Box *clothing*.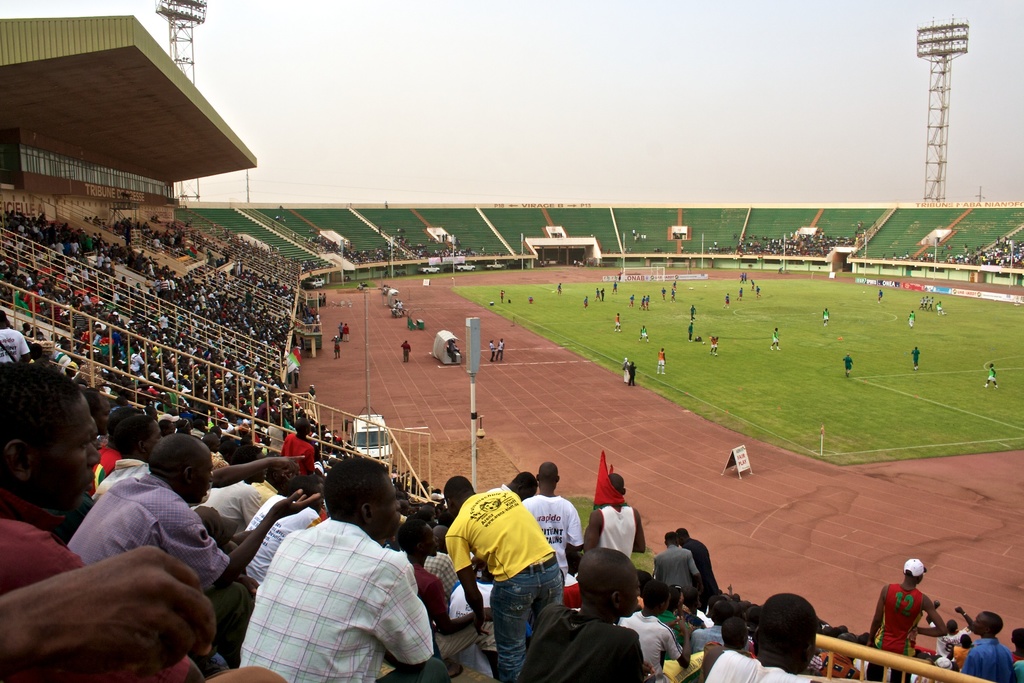
Rect(0, 522, 190, 682).
